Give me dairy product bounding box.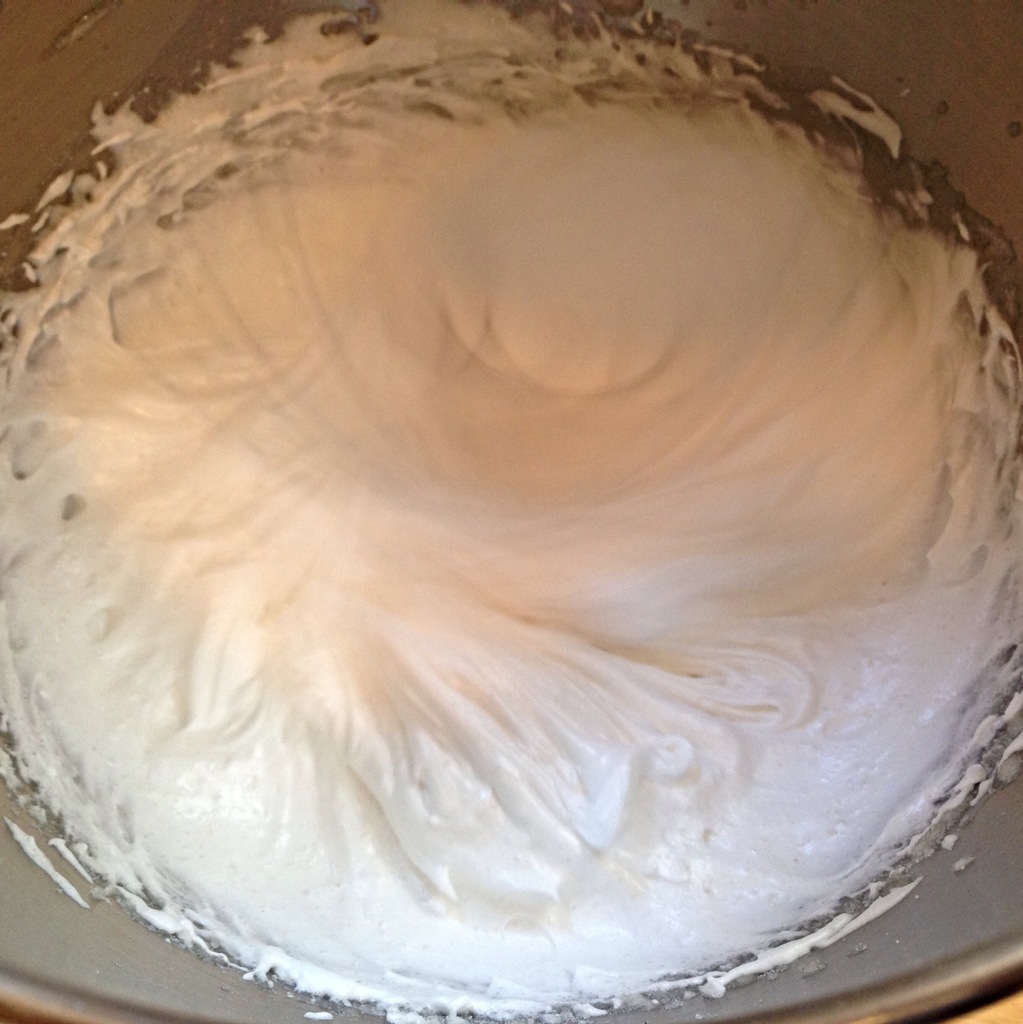
[0,13,1022,1020].
